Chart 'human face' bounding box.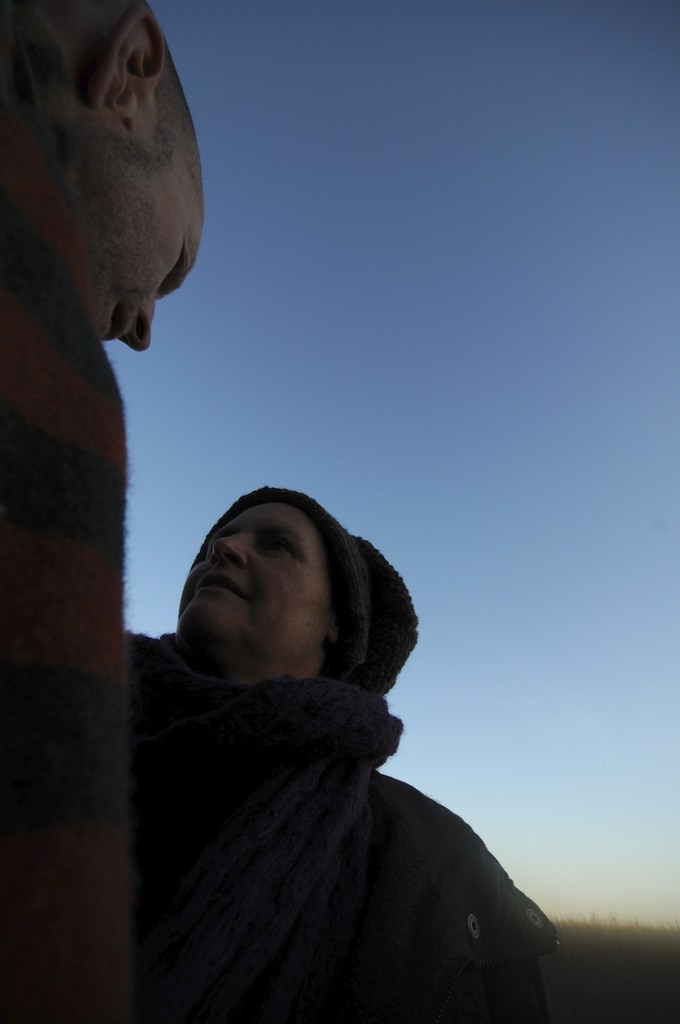
Charted: 178/499/327/653.
